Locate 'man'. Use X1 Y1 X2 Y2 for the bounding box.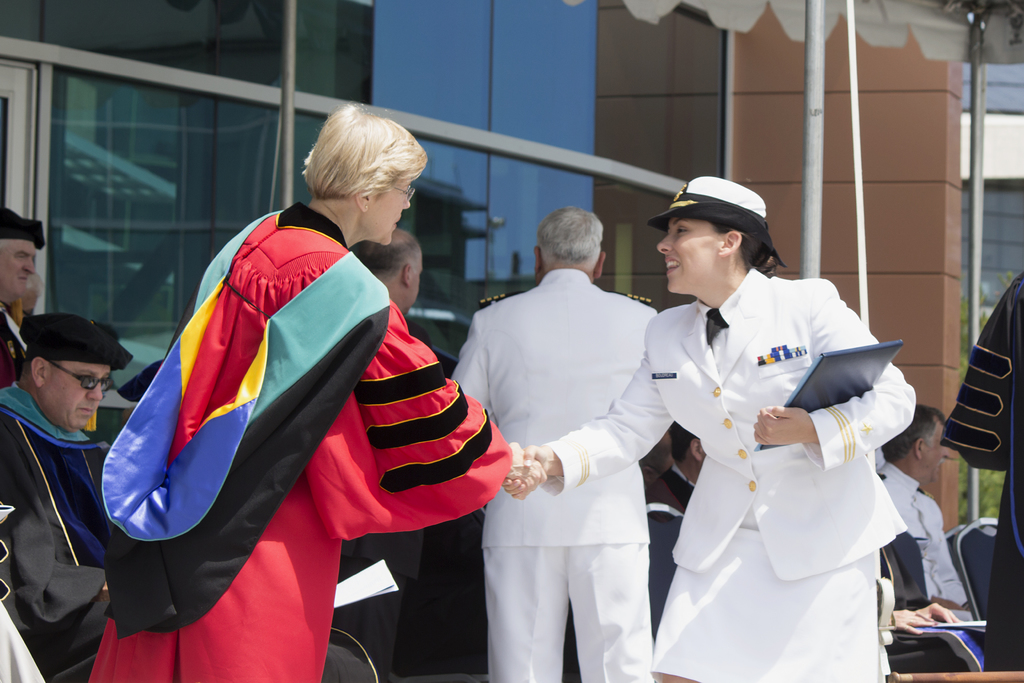
874 404 975 614.
